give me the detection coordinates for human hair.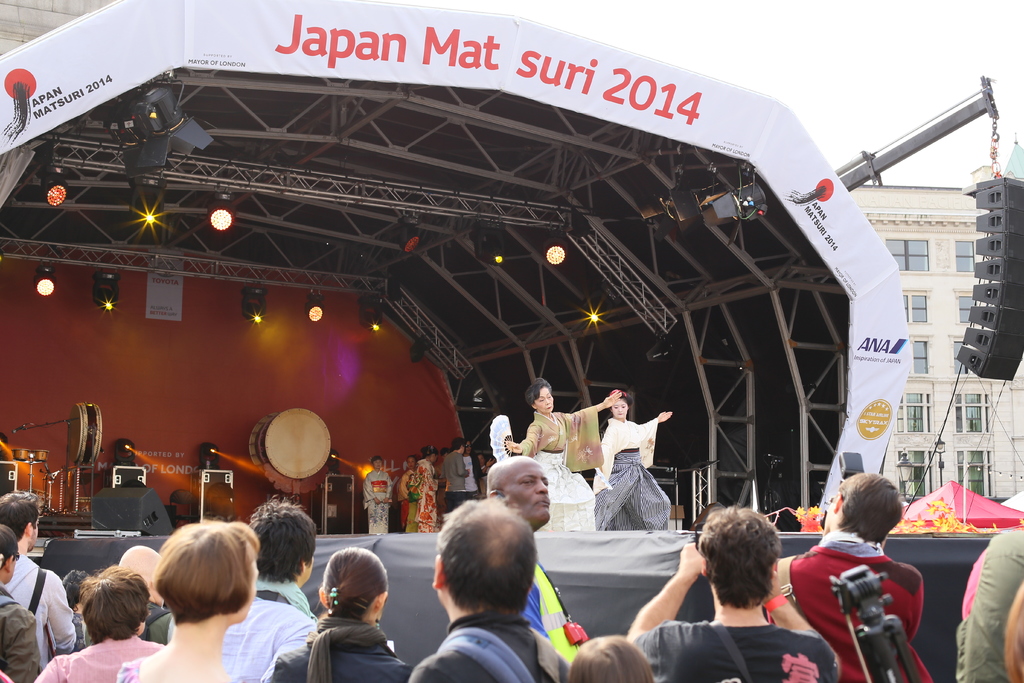
<region>614, 391, 634, 411</region>.
